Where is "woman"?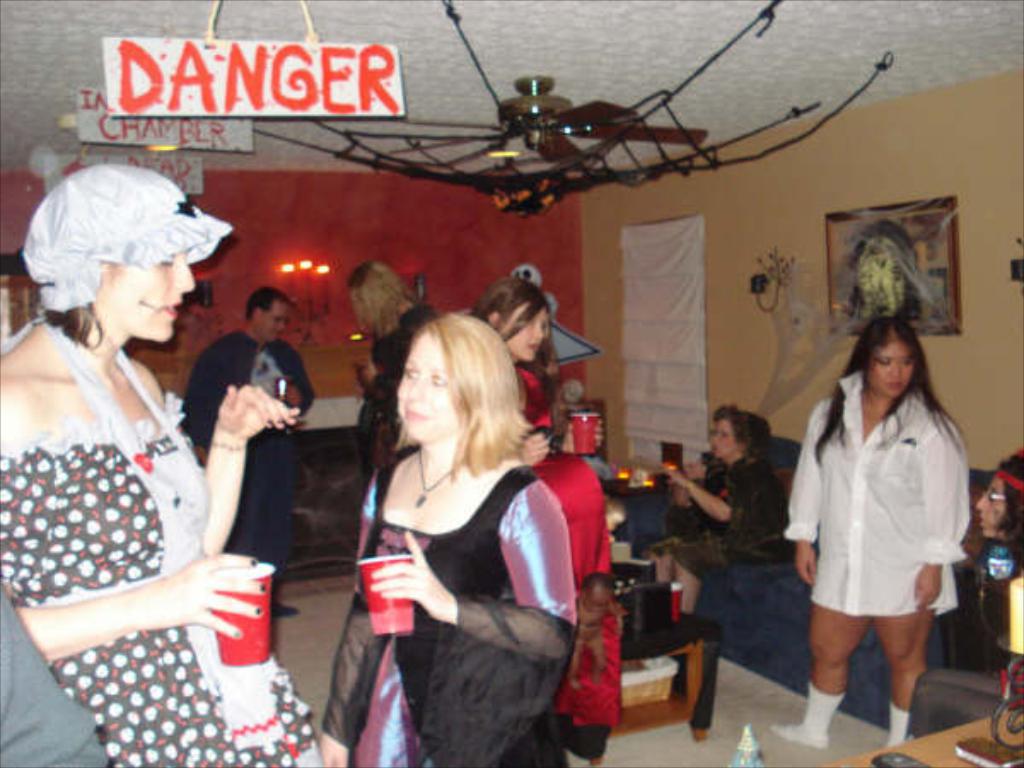
locate(0, 160, 362, 766).
